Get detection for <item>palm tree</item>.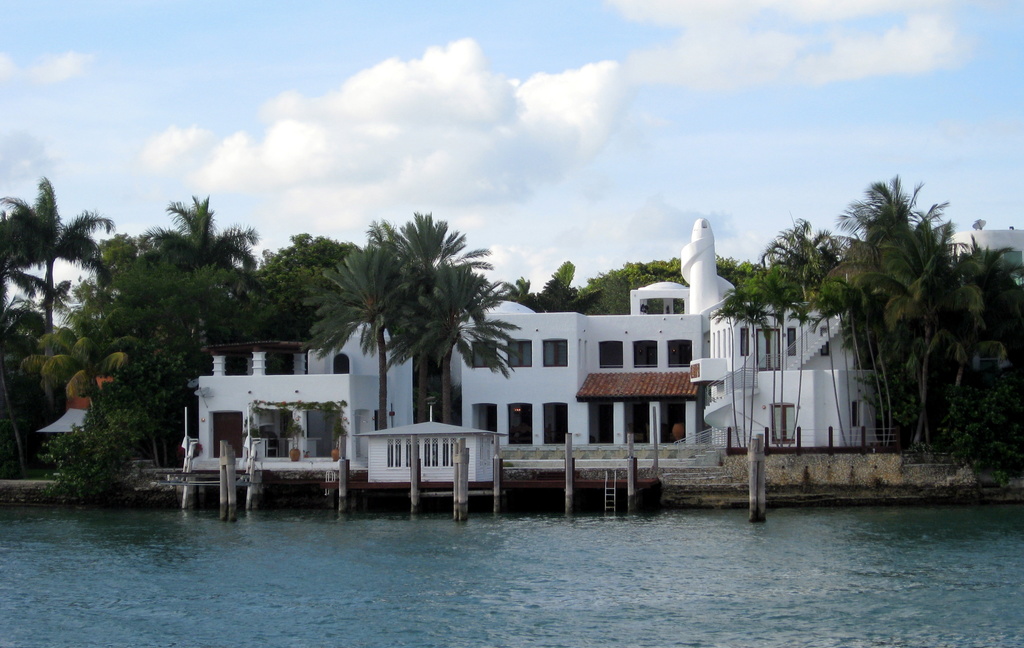
Detection: (309,242,424,433).
